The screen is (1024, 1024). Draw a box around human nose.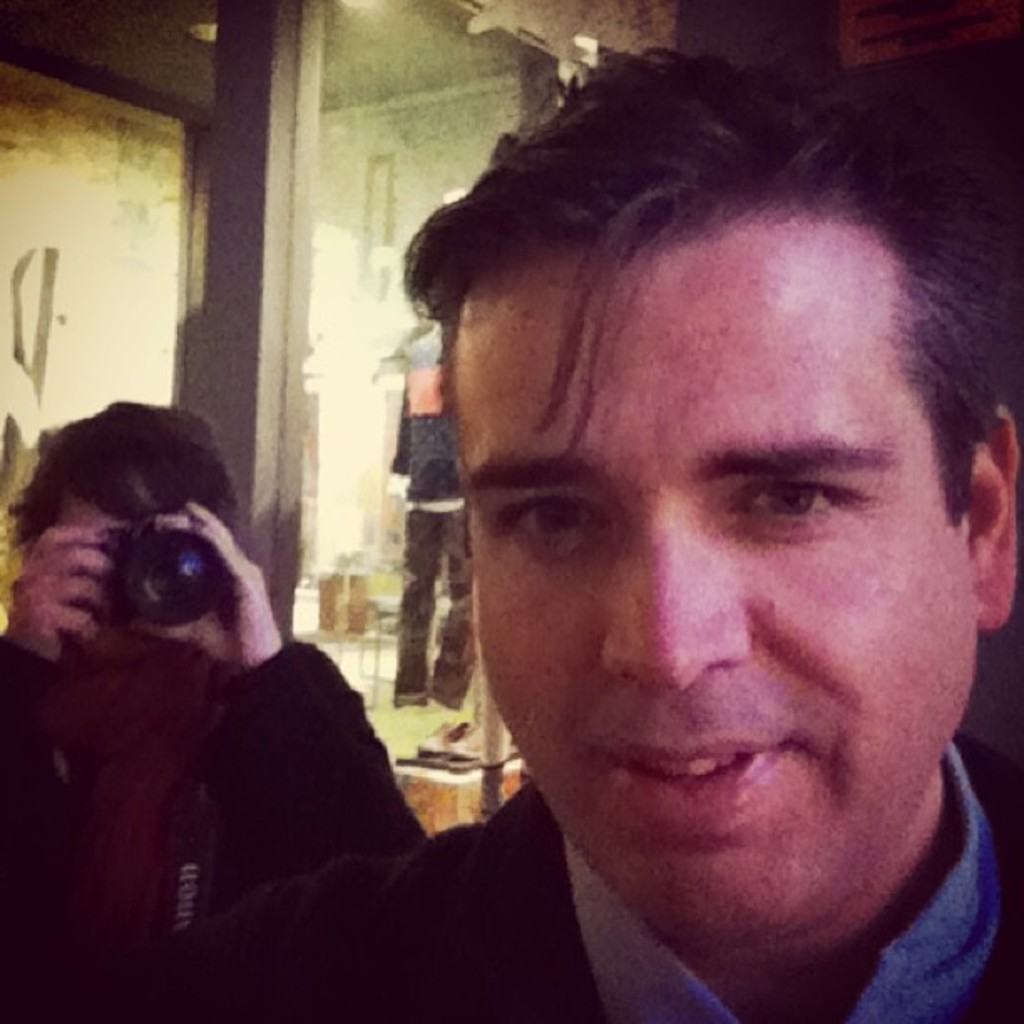
<bbox>596, 475, 760, 696</bbox>.
